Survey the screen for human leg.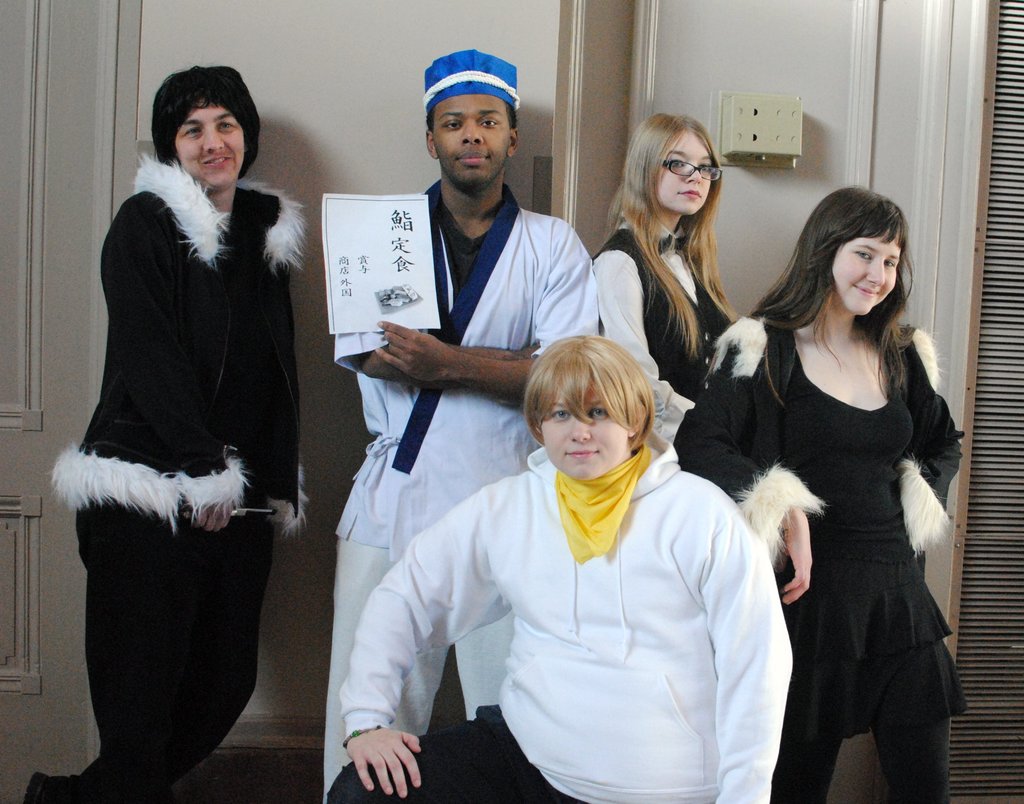
Survey found: <box>876,717,952,803</box>.
